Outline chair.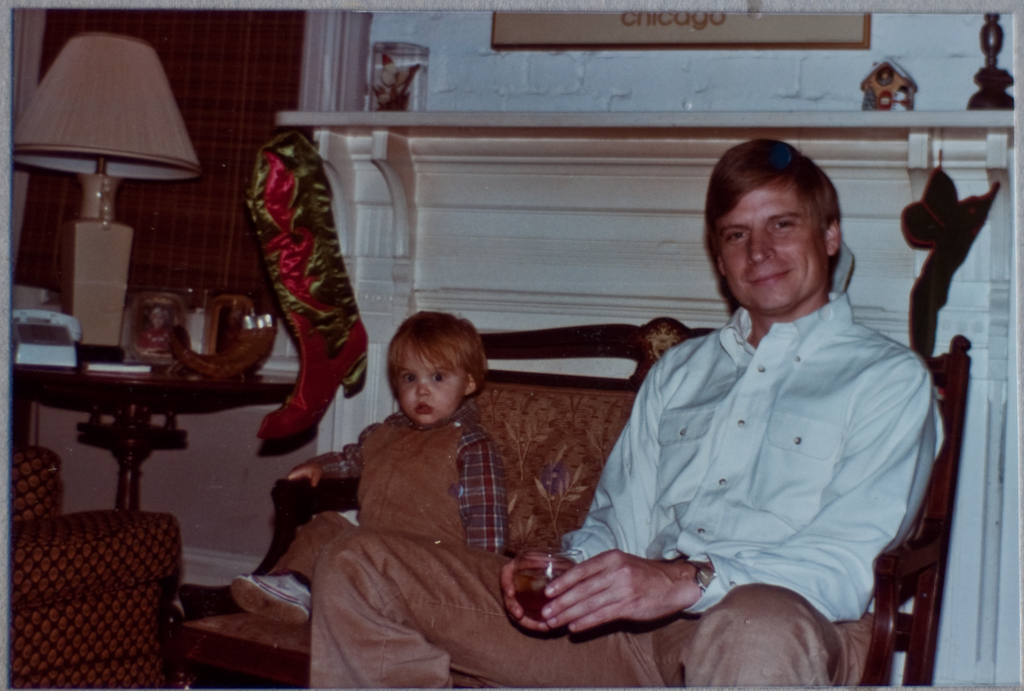
Outline: Rect(14, 473, 191, 685).
